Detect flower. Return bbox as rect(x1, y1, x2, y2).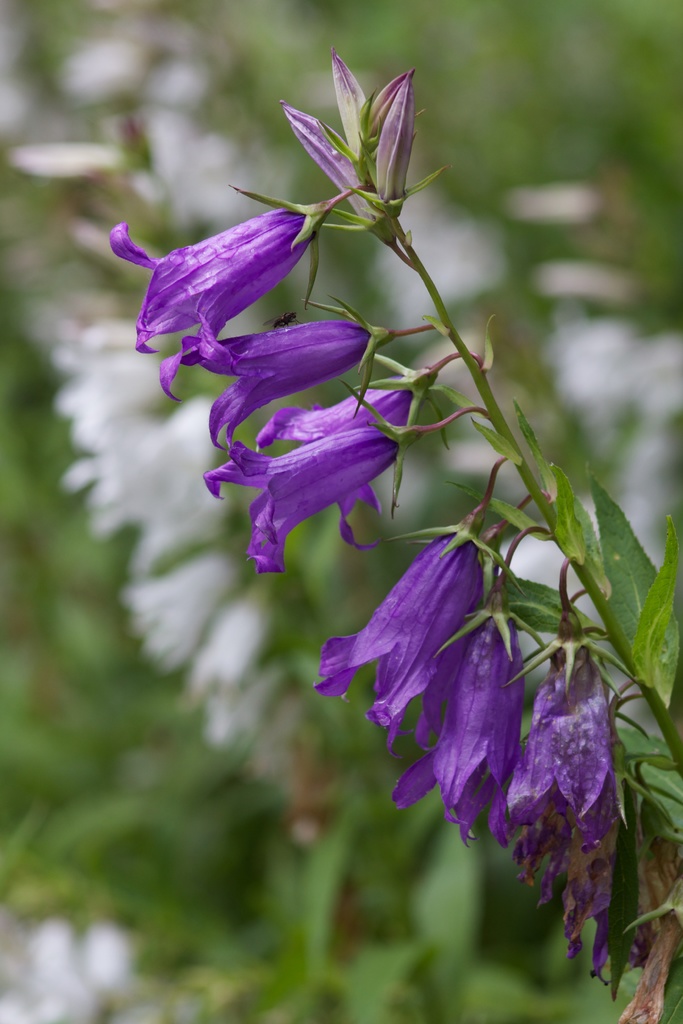
rect(206, 382, 420, 571).
